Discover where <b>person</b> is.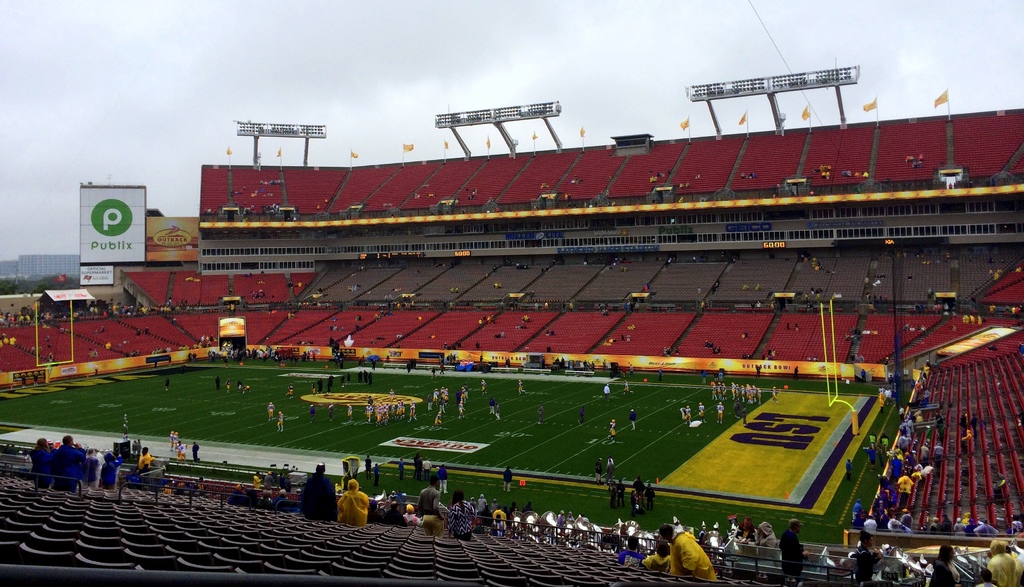
Discovered at detection(857, 531, 883, 586).
